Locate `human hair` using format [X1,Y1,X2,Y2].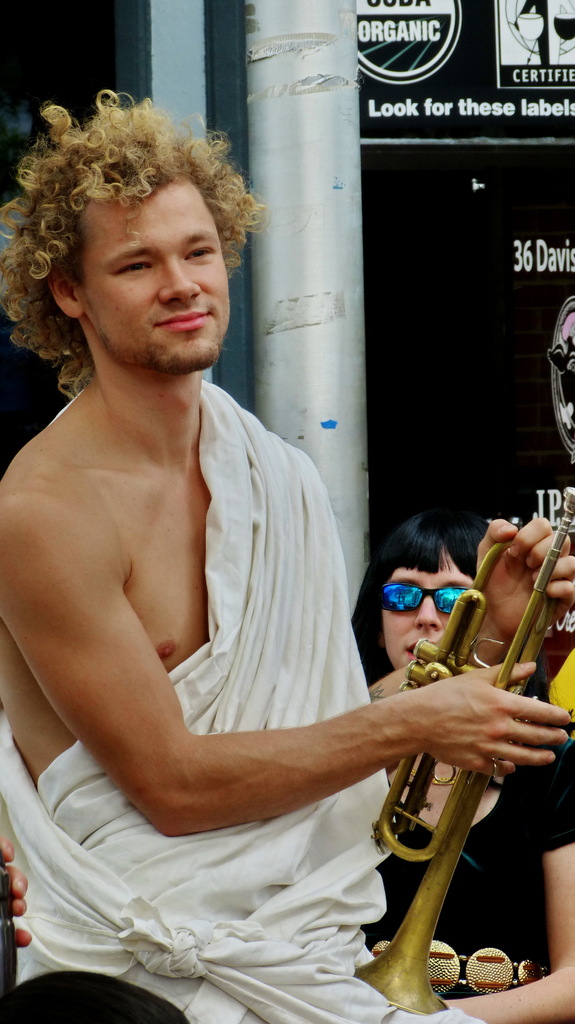
[10,69,246,382].
